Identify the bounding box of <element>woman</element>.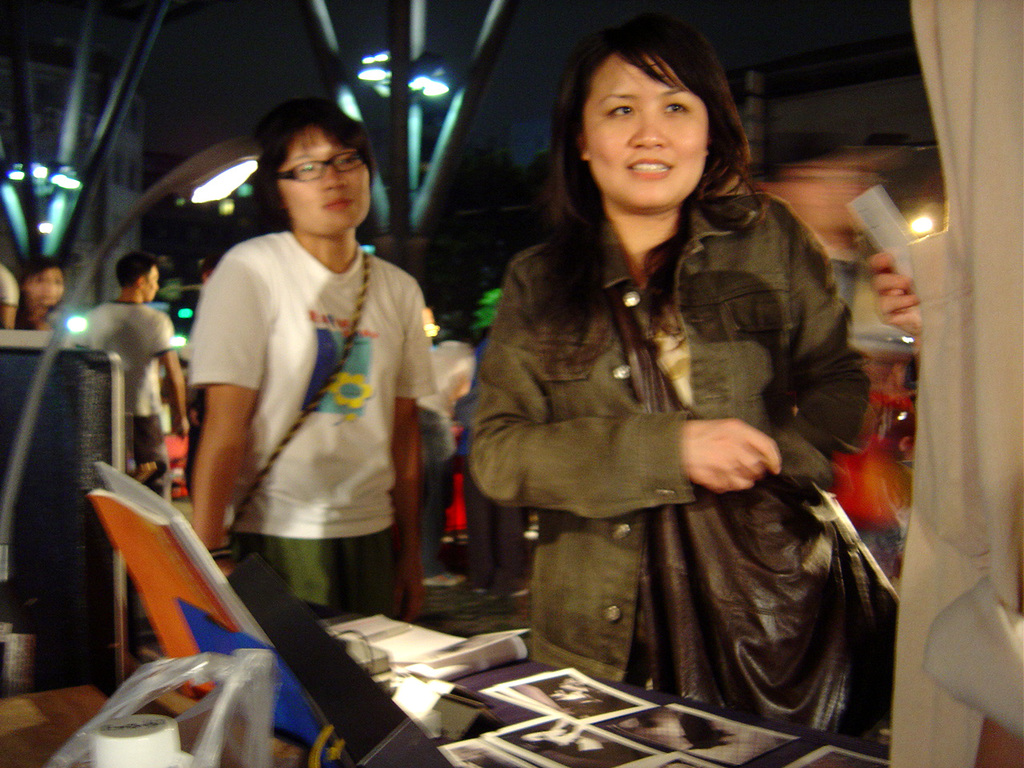
14/254/64/330.
